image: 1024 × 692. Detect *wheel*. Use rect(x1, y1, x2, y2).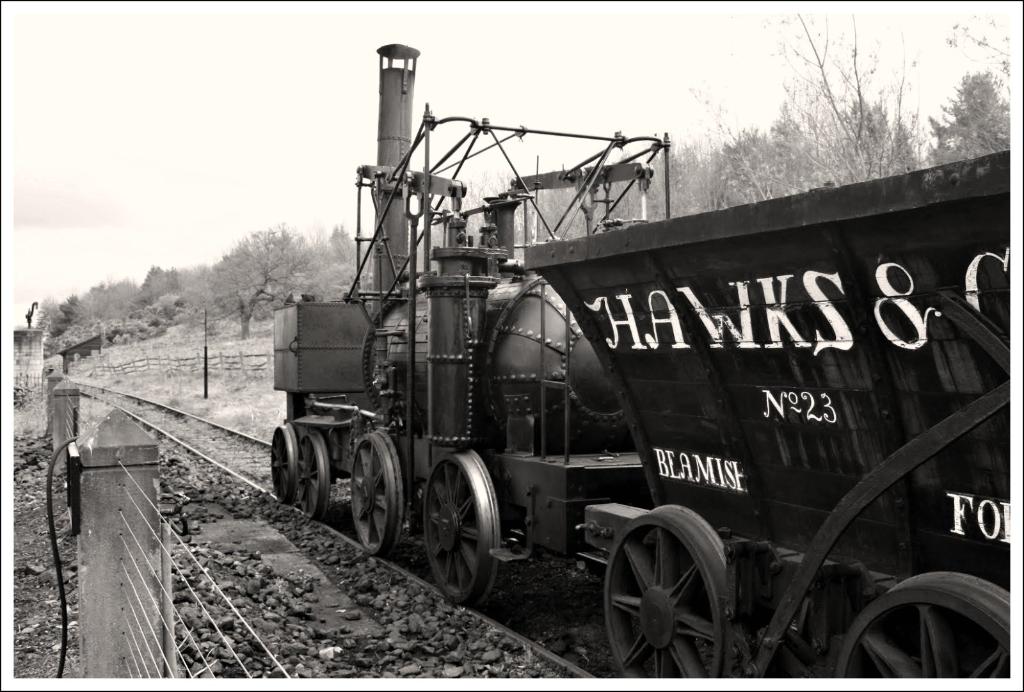
rect(296, 437, 334, 524).
